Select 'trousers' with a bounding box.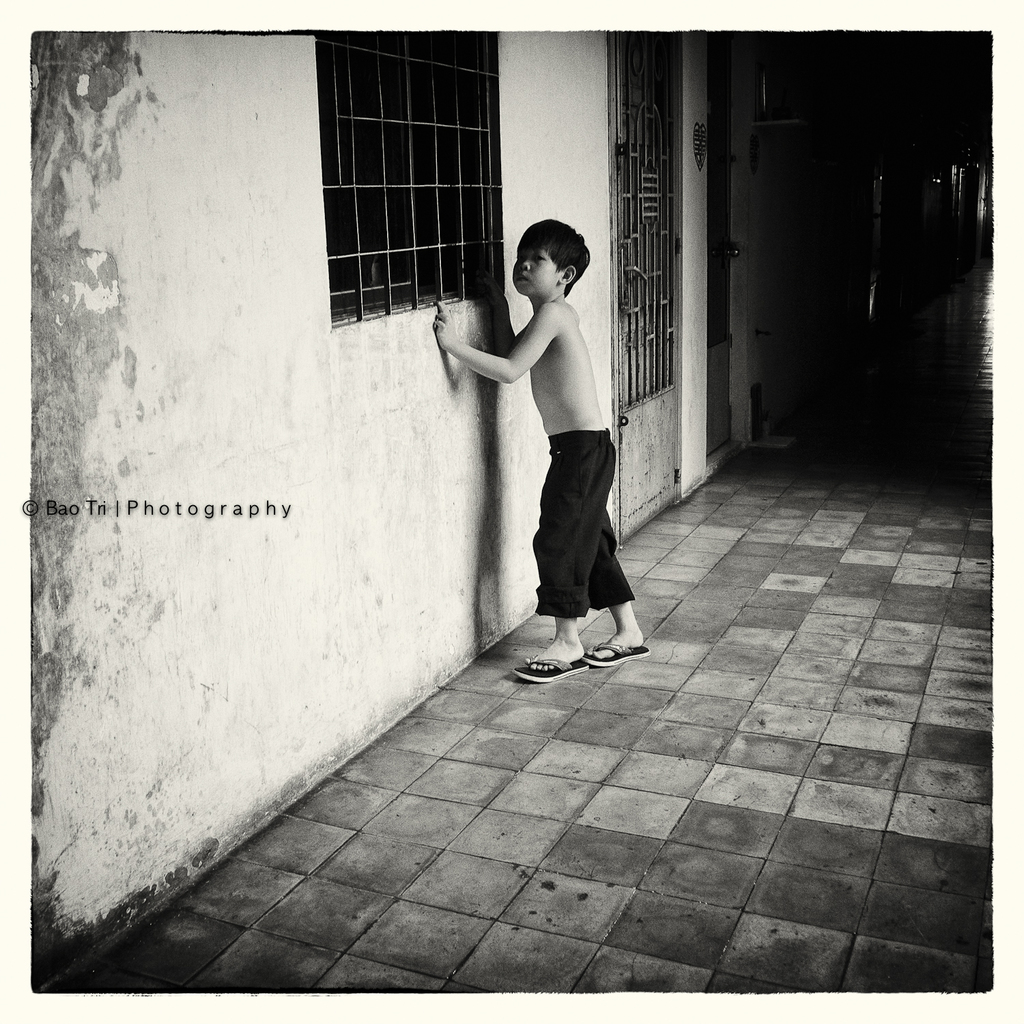
Rect(517, 452, 631, 631).
